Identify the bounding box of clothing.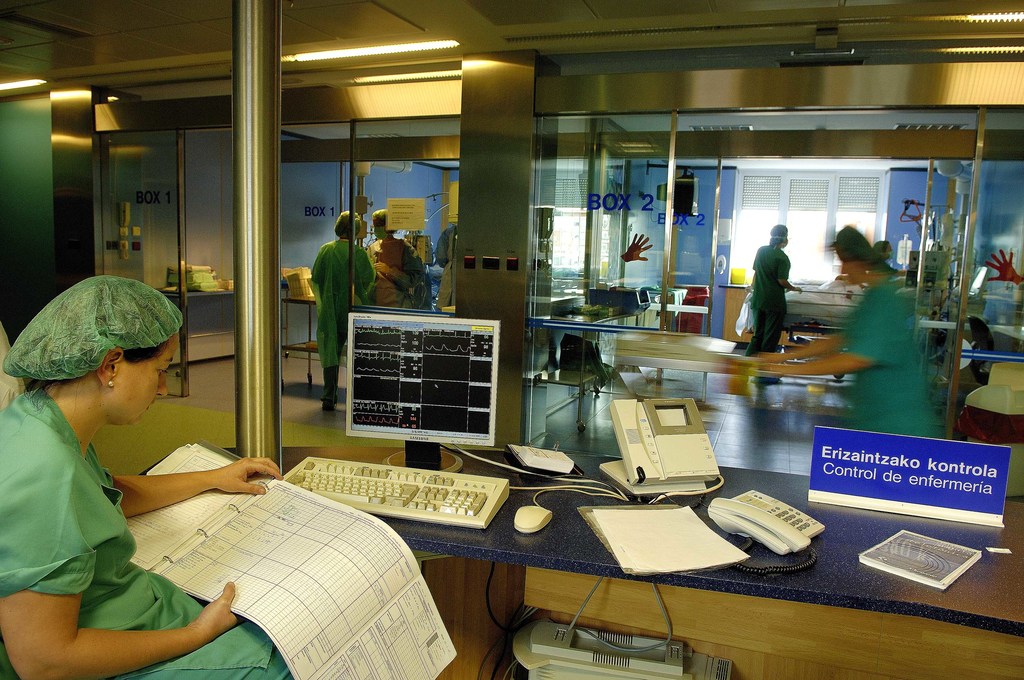
Rect(828, 266, 944, 442).
